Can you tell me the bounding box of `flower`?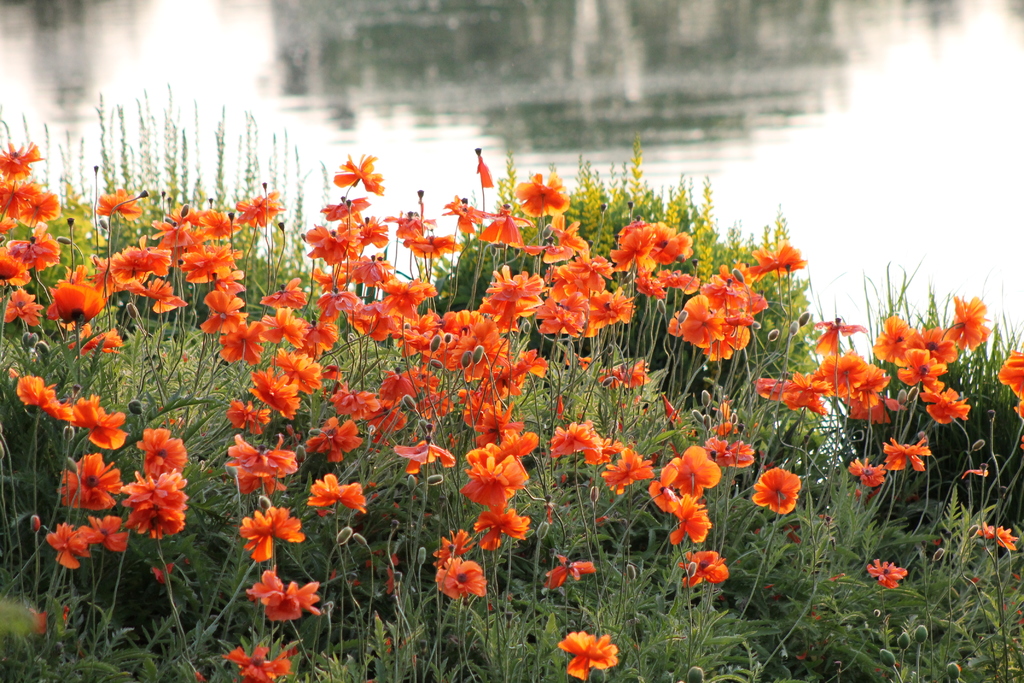
[474, 399, 543, 472].
